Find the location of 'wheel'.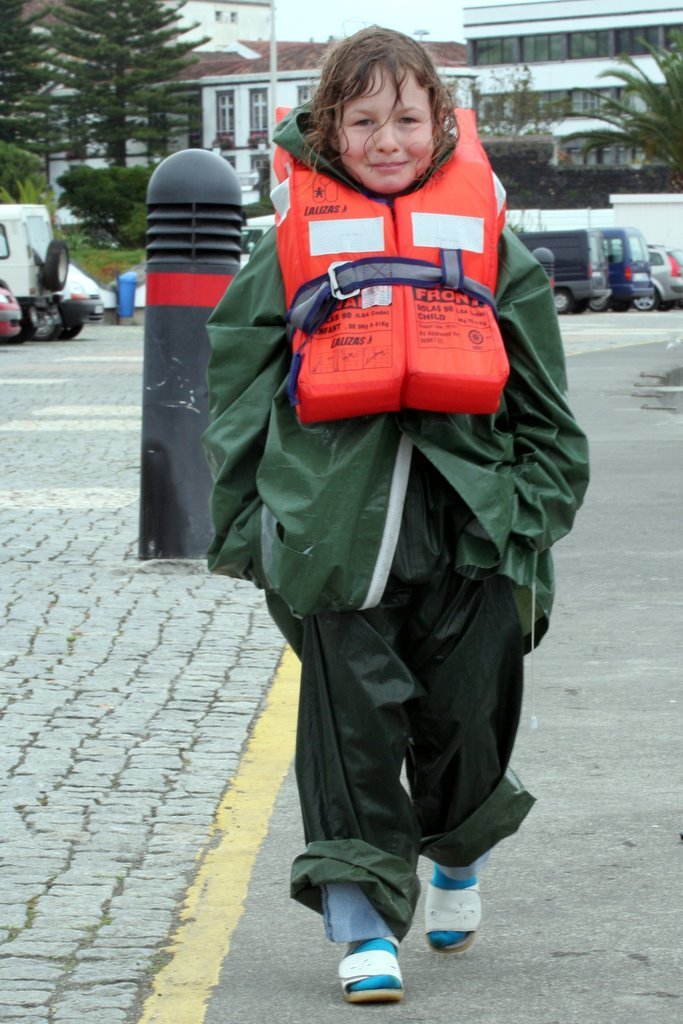
Location: pyautogui.locateOnScreen(555, 287, 571, 316).
